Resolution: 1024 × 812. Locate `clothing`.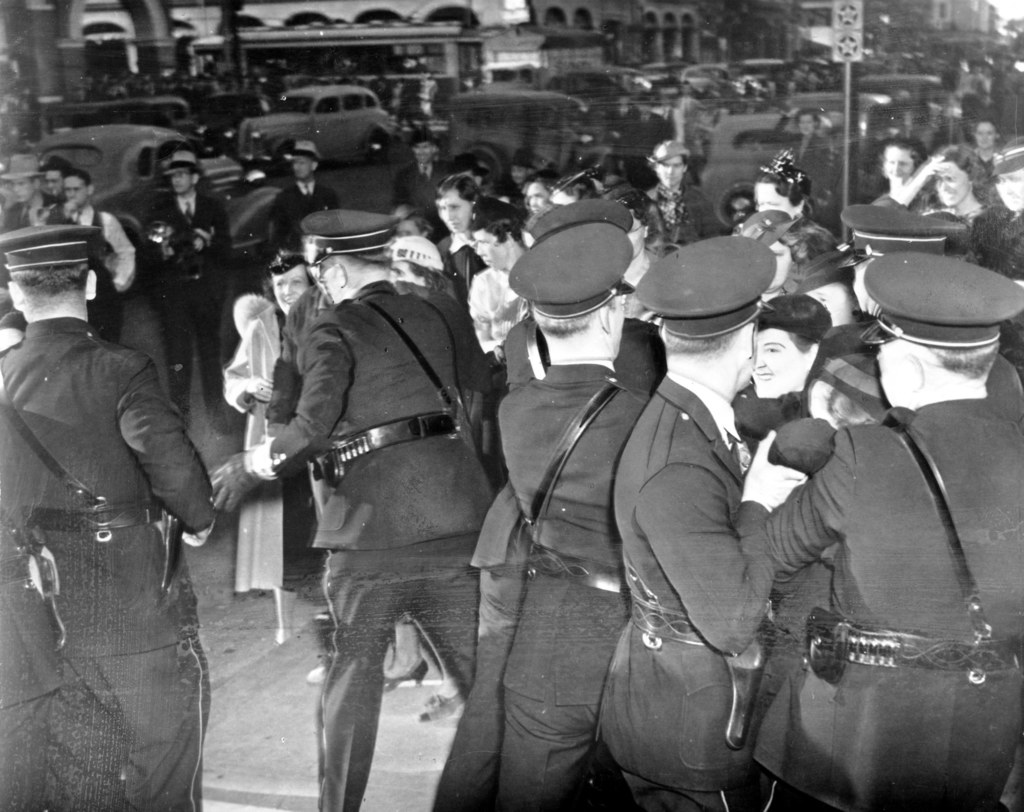
[x1=753, y1=367, x2=813, y2=414].
